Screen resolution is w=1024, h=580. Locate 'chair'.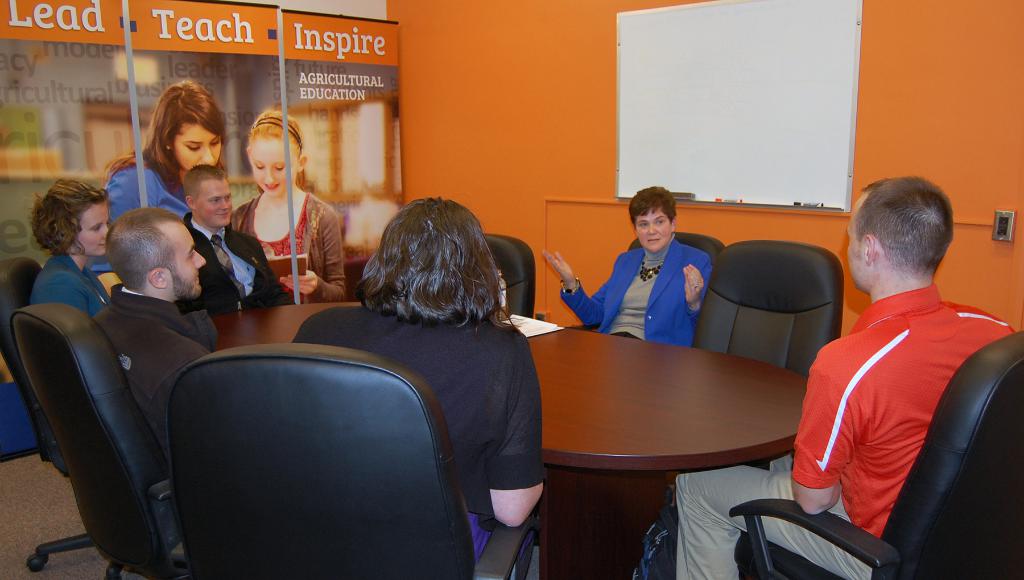
Rect(694, 236, 845, 381).
